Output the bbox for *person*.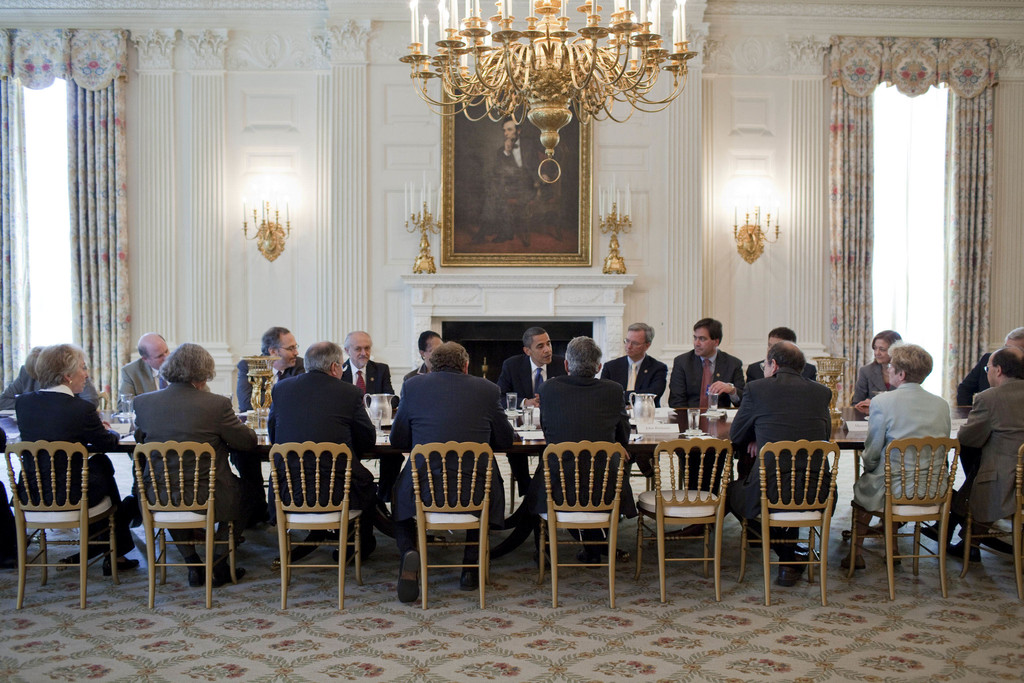
region(8, 345, 135, 574).
